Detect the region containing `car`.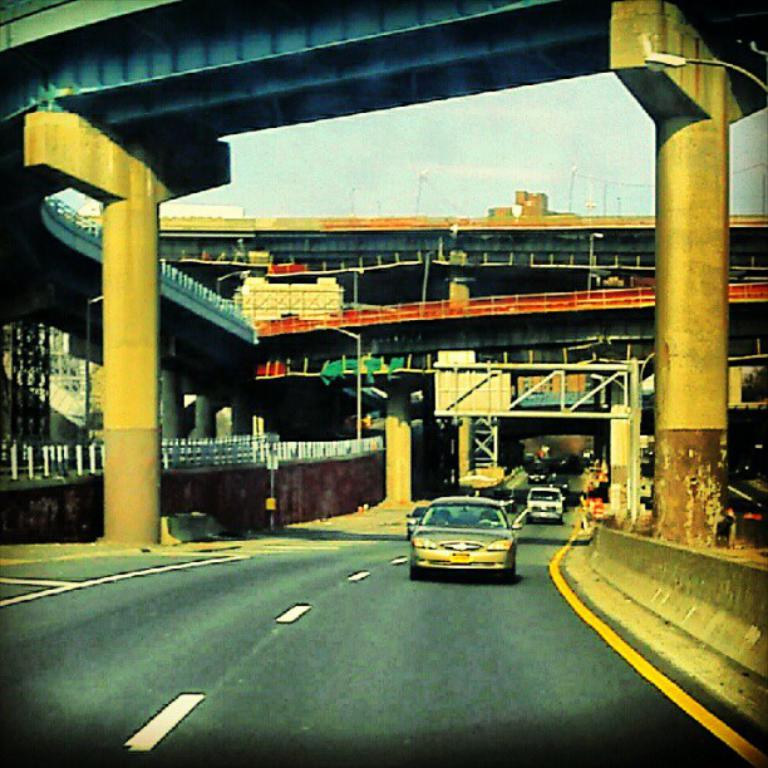
[left=482, top=486, right=518, bottom=511].
